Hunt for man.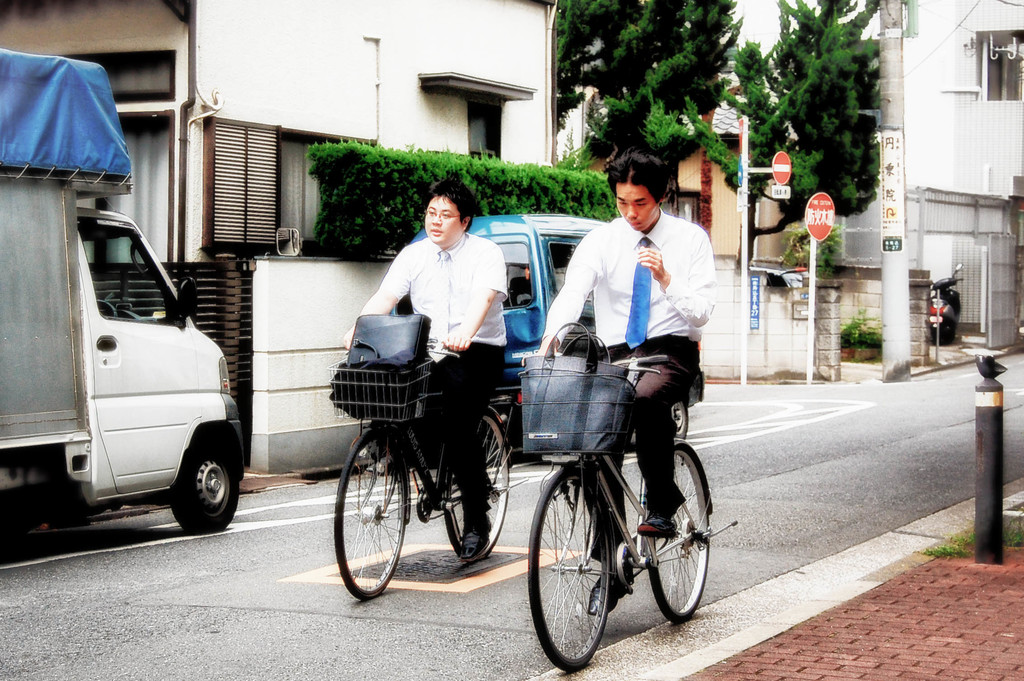
Hunted down at region(531, 170, 730, 570).
